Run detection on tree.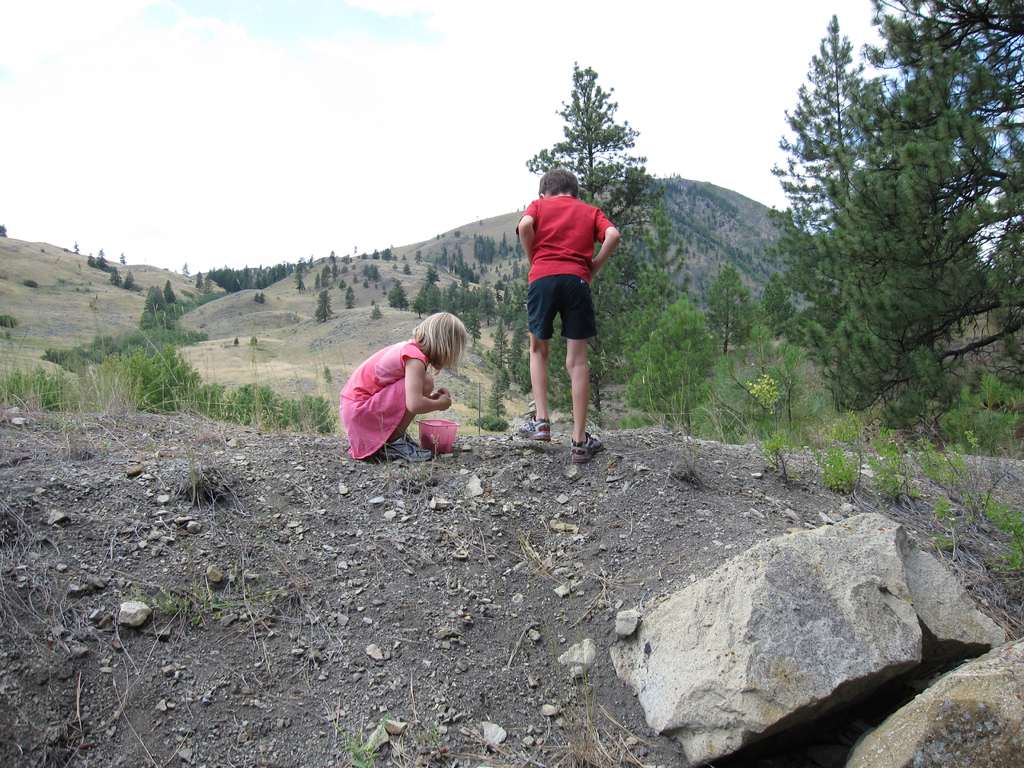
Result: x1=747 y1=276 x2=805 y2=352.
